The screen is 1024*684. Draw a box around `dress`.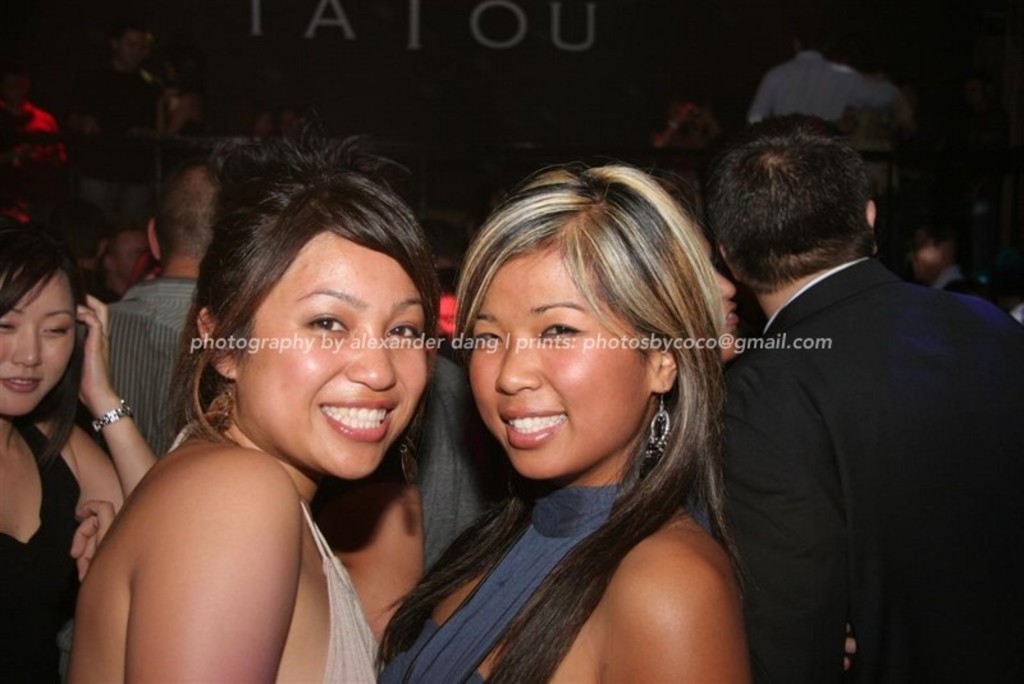
crop(376, 482, 686, 683).
